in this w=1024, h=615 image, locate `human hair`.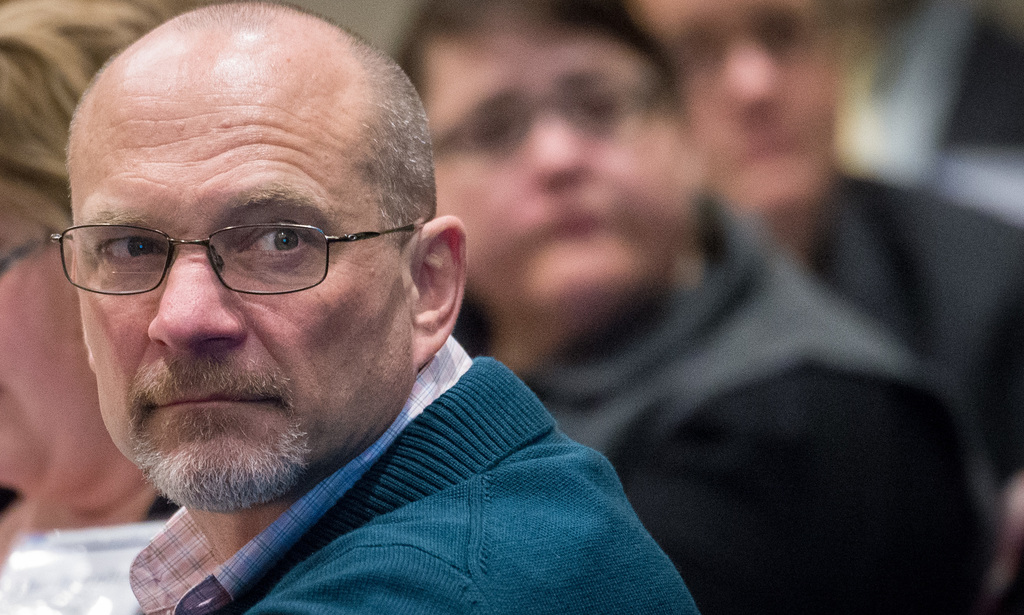
Bounding box: 0/0/200/238.
